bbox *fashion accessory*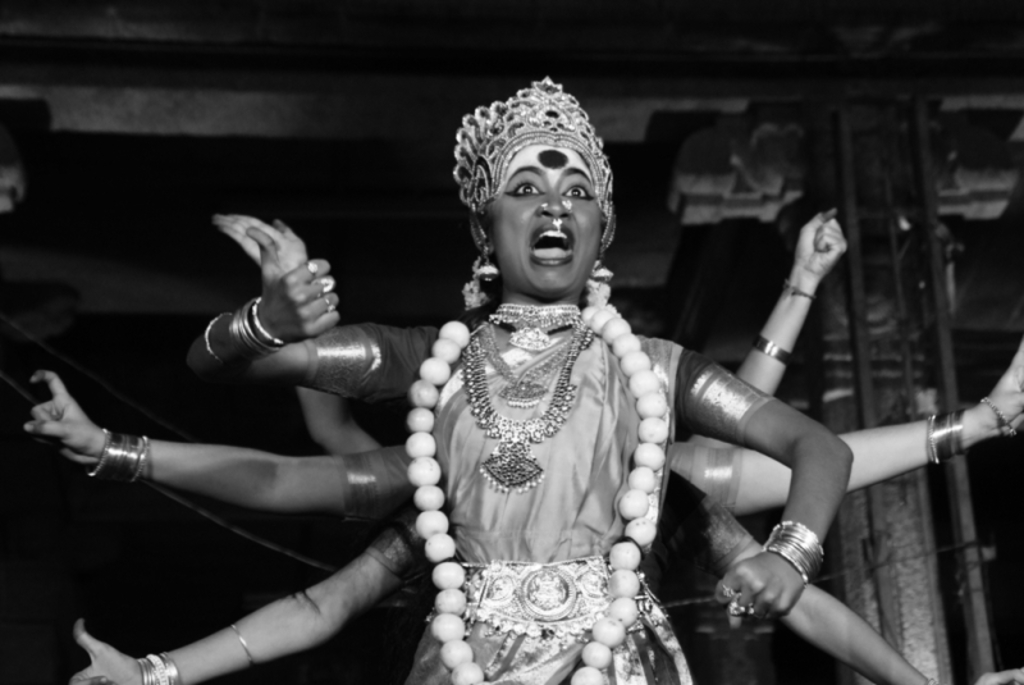
925/405/963/463
